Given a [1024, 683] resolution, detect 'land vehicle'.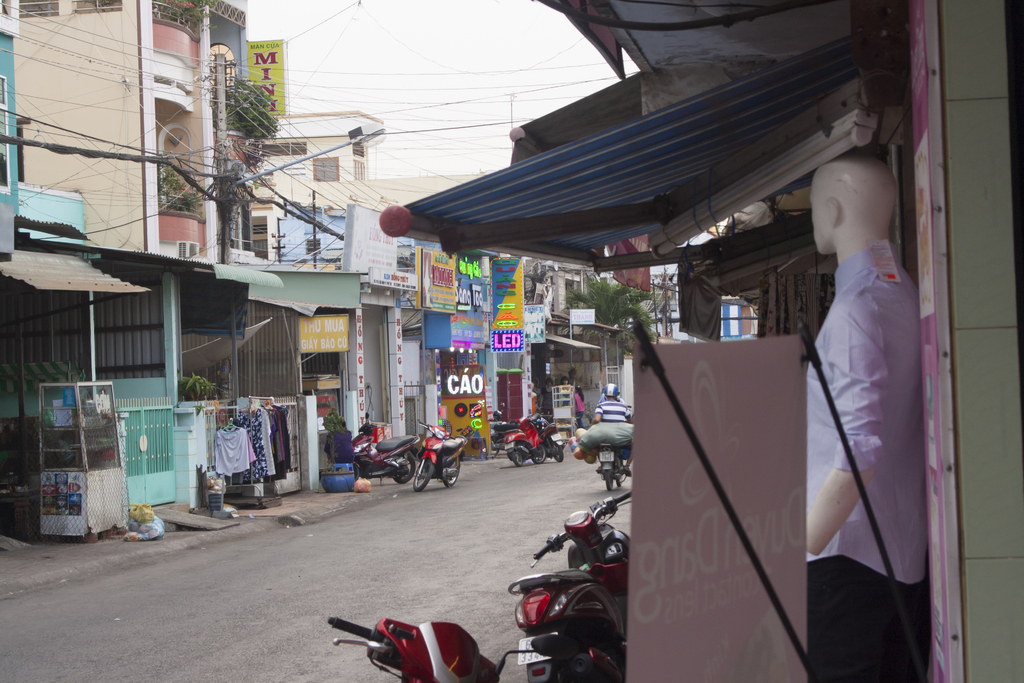
crop(590, 443, 632, 495).
